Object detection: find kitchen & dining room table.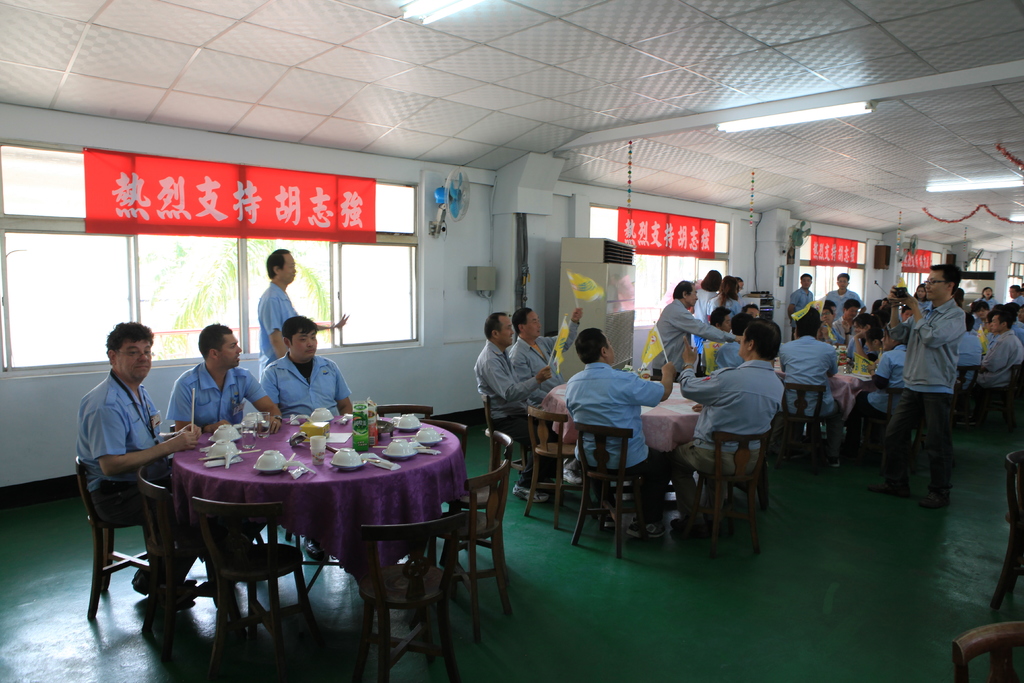
crop(132, 416, 458, 651).
